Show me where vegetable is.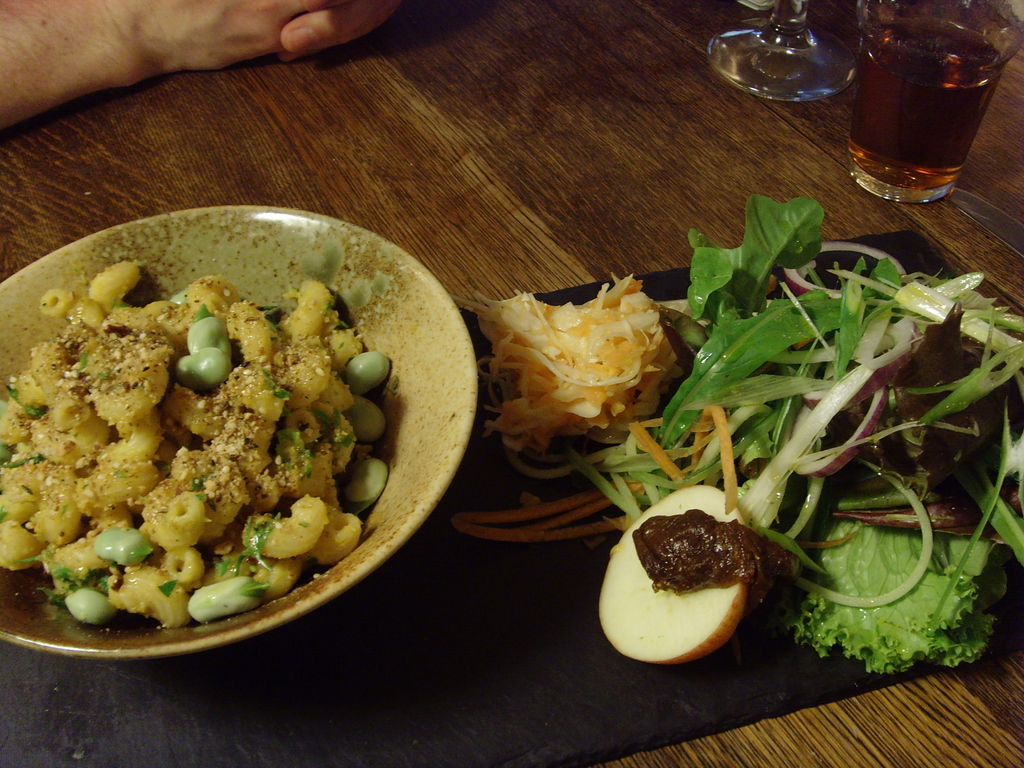
vegetable is at box(348, 351, 398, 399).
